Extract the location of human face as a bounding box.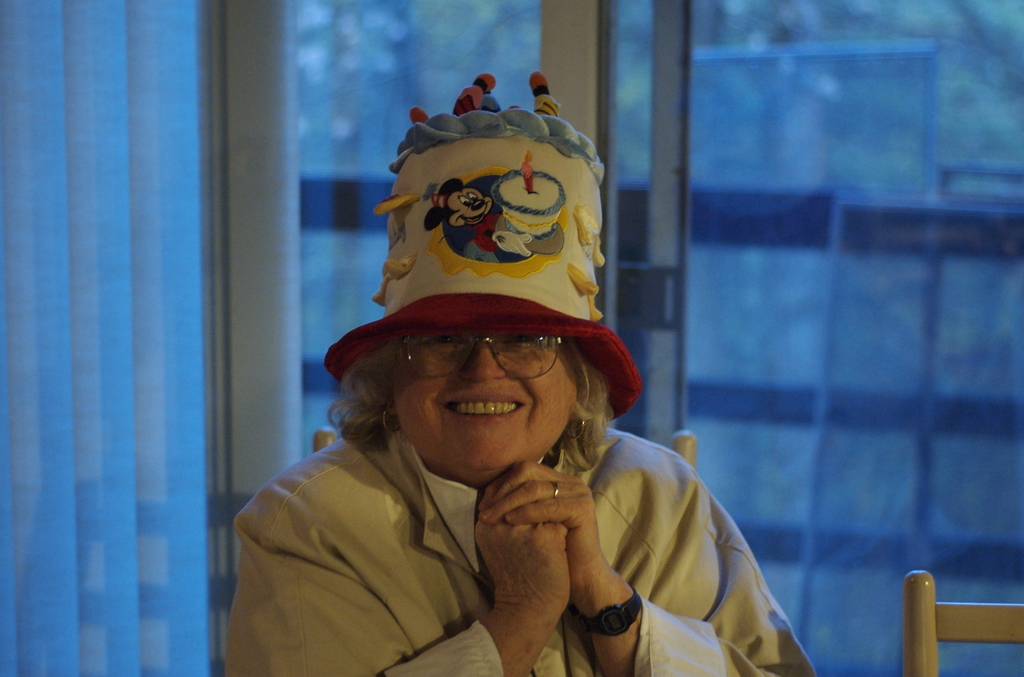
390, 336, 573, 467.
